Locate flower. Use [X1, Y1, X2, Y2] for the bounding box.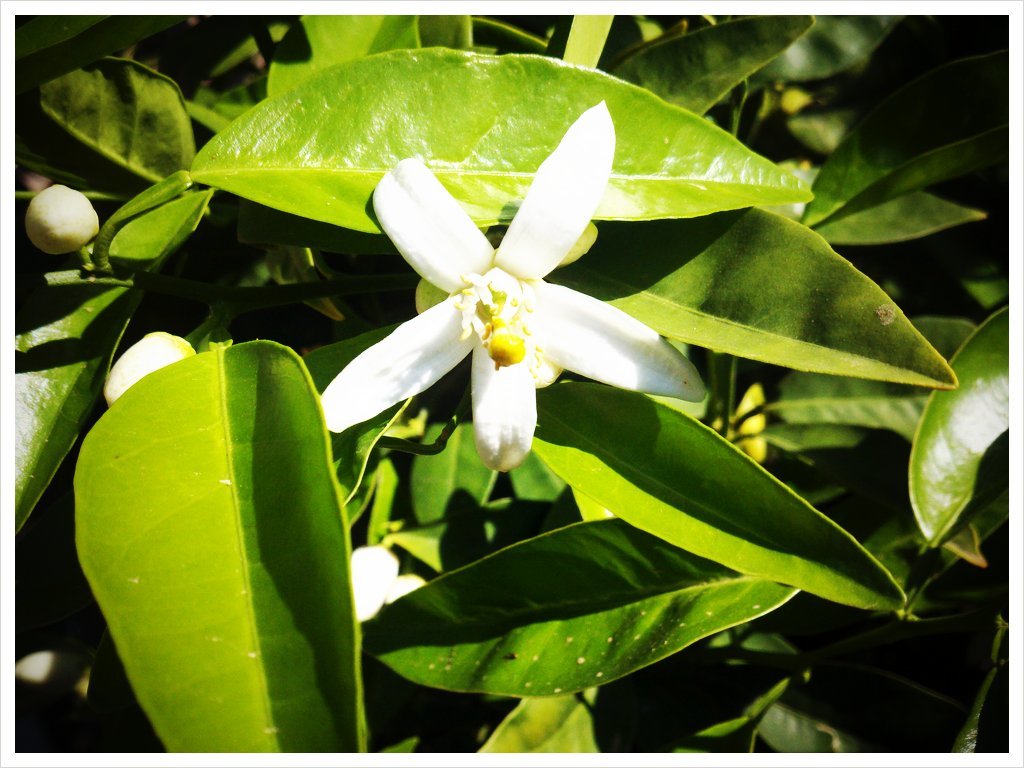
[99, 330, 198, 406].
